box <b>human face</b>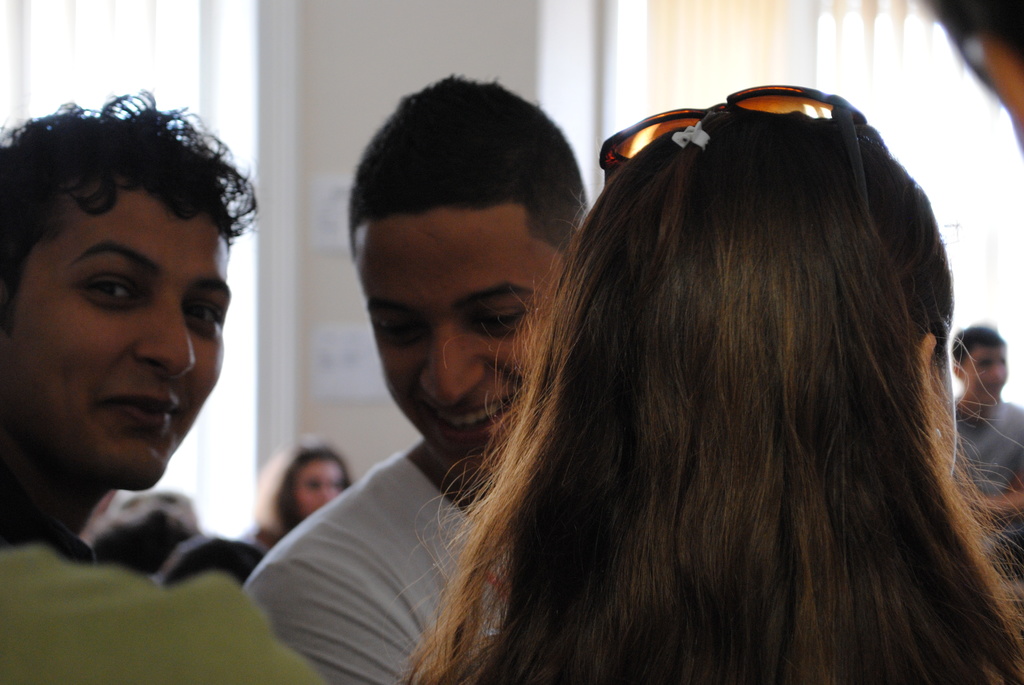
detection(966, 342, 1012, 393)
